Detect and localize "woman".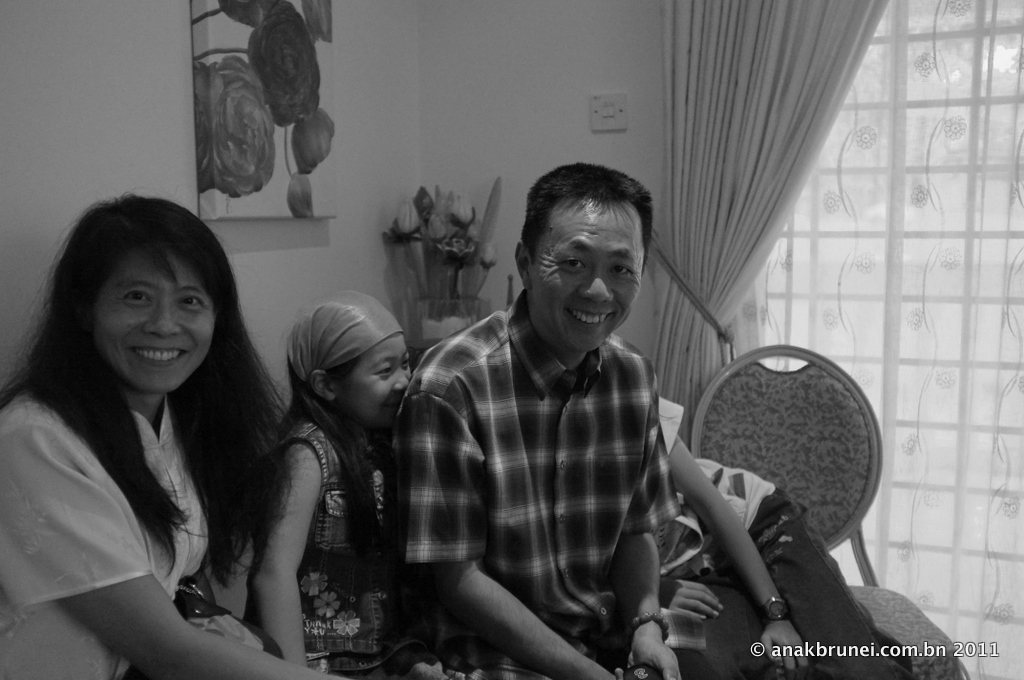
Localized at 4:181:303:679.
